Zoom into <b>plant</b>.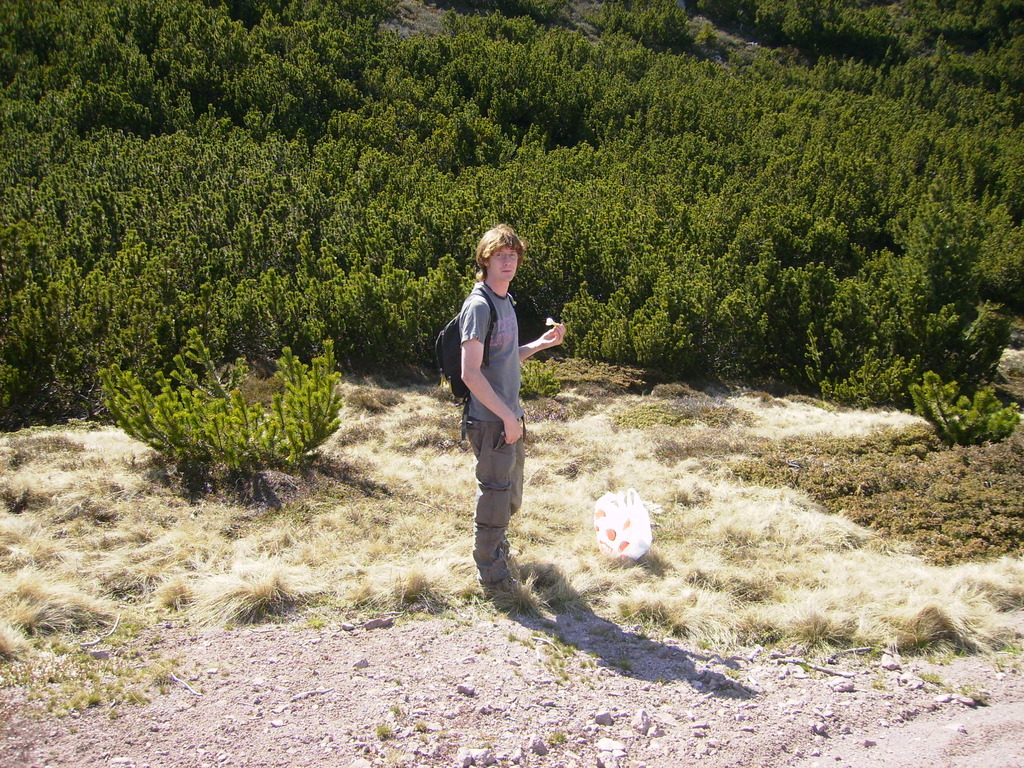
Zoom target: {"left": 908, "top": 371, "right": 1017, "bottom": 454}.
